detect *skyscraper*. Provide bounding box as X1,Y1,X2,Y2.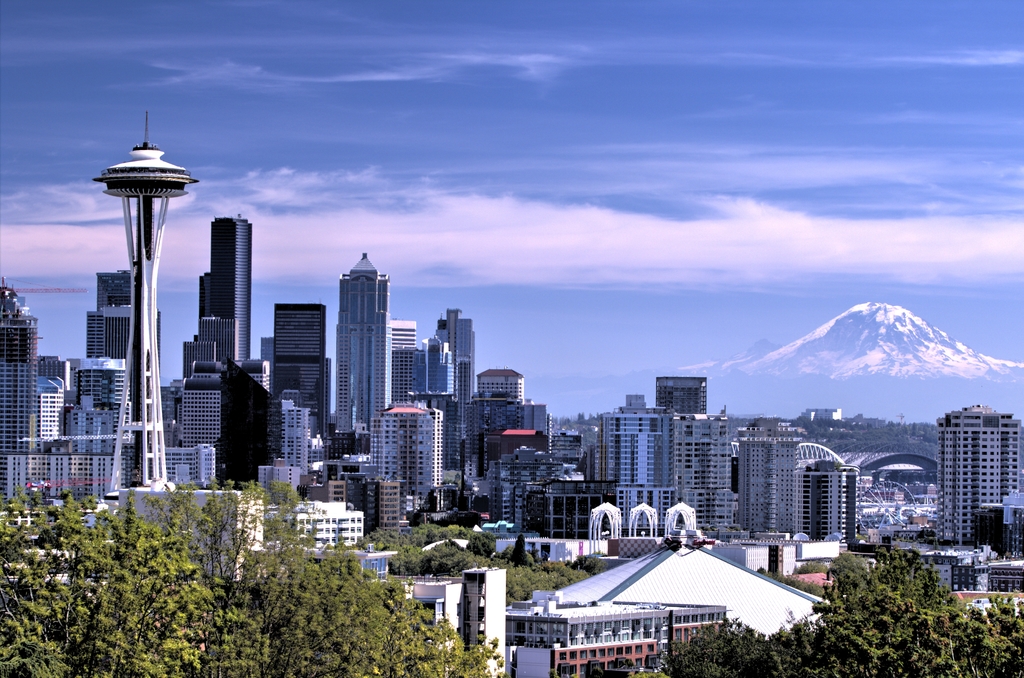
732,419,795,532.
